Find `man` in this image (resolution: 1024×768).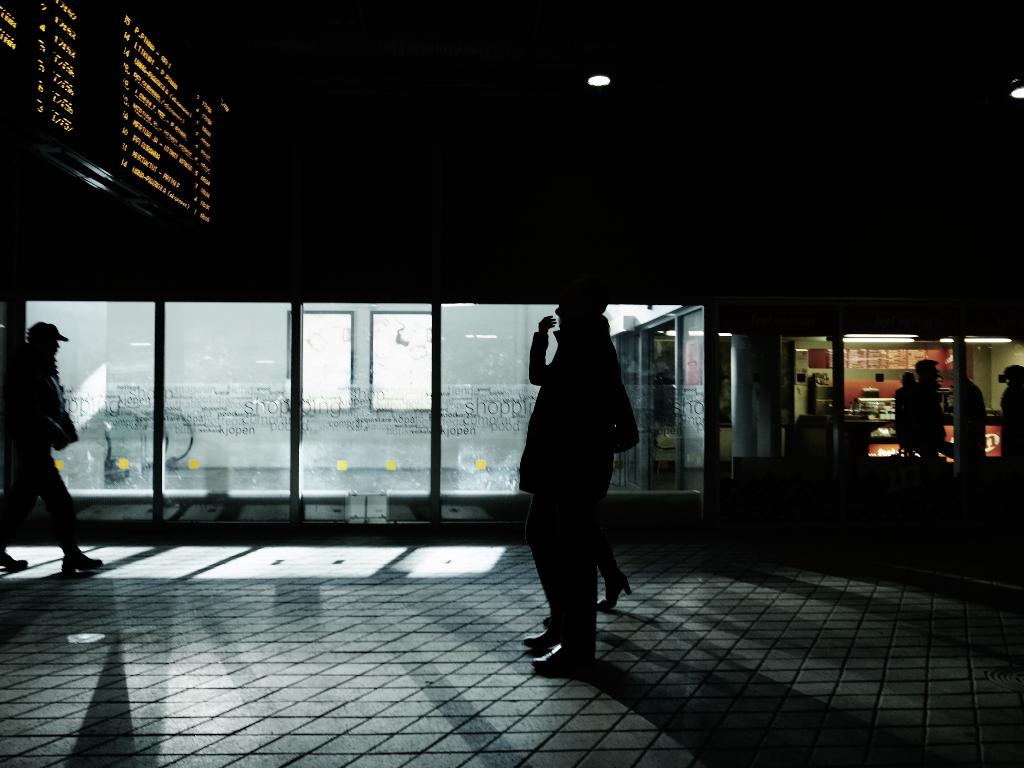
region(1, 308, 94, 584).
